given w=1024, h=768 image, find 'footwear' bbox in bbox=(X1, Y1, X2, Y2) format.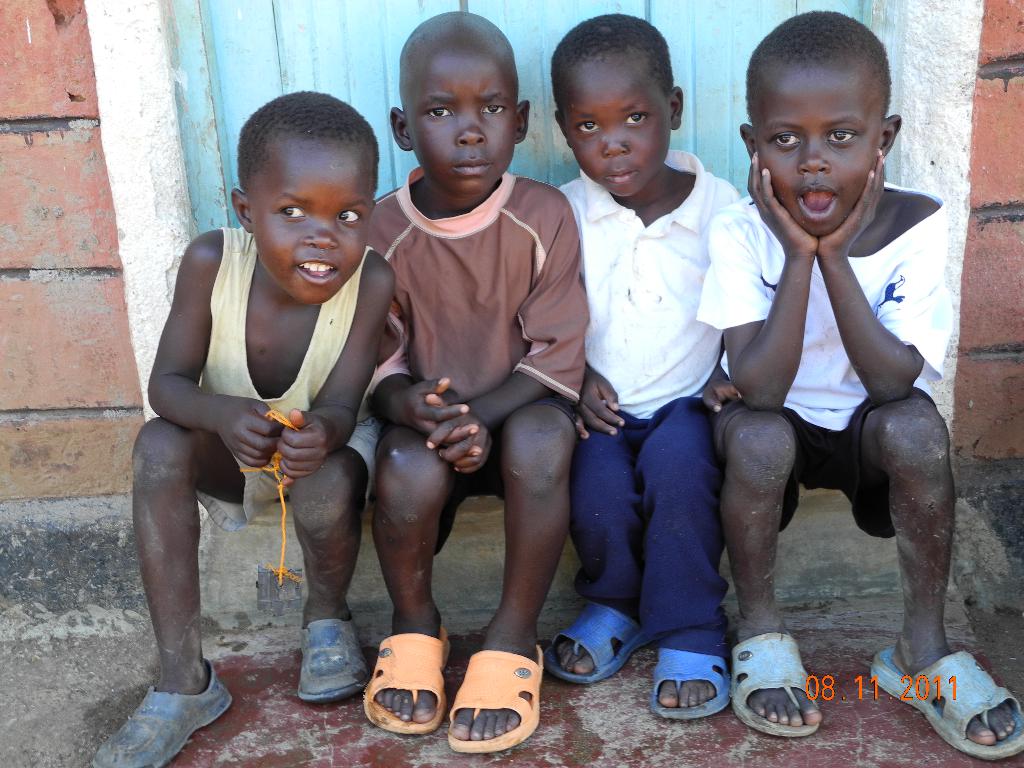
bbox=(295, 609, 369, 704).
